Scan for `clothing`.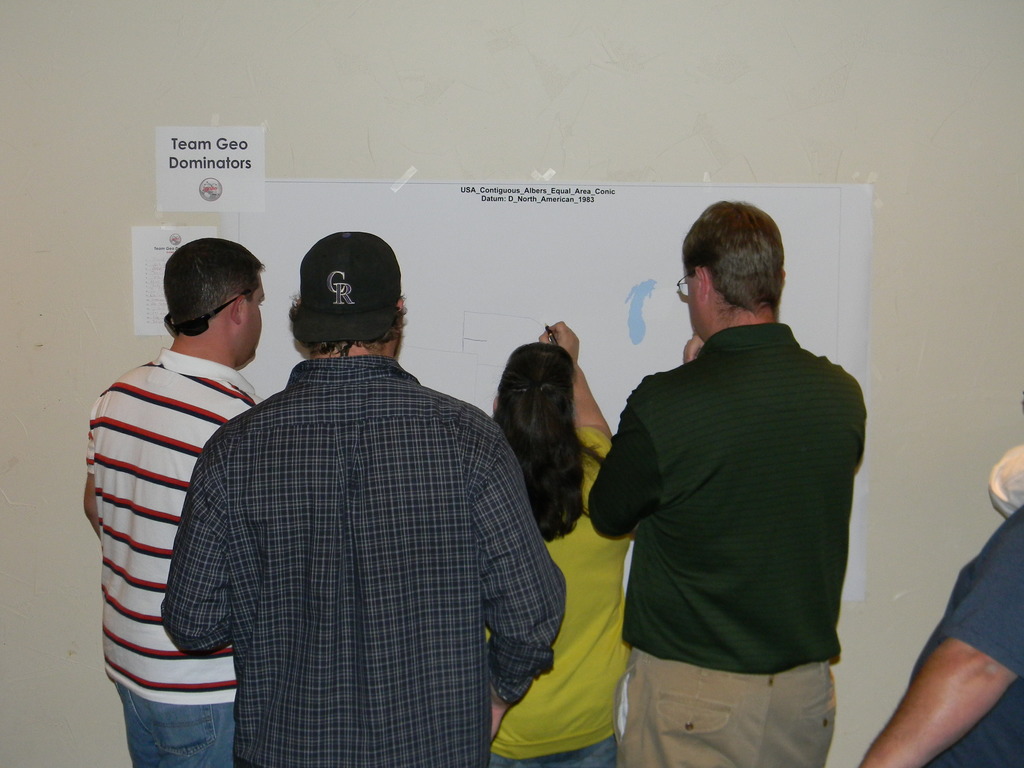
Scan result: <region>625, 316, 868, 767</region>.
